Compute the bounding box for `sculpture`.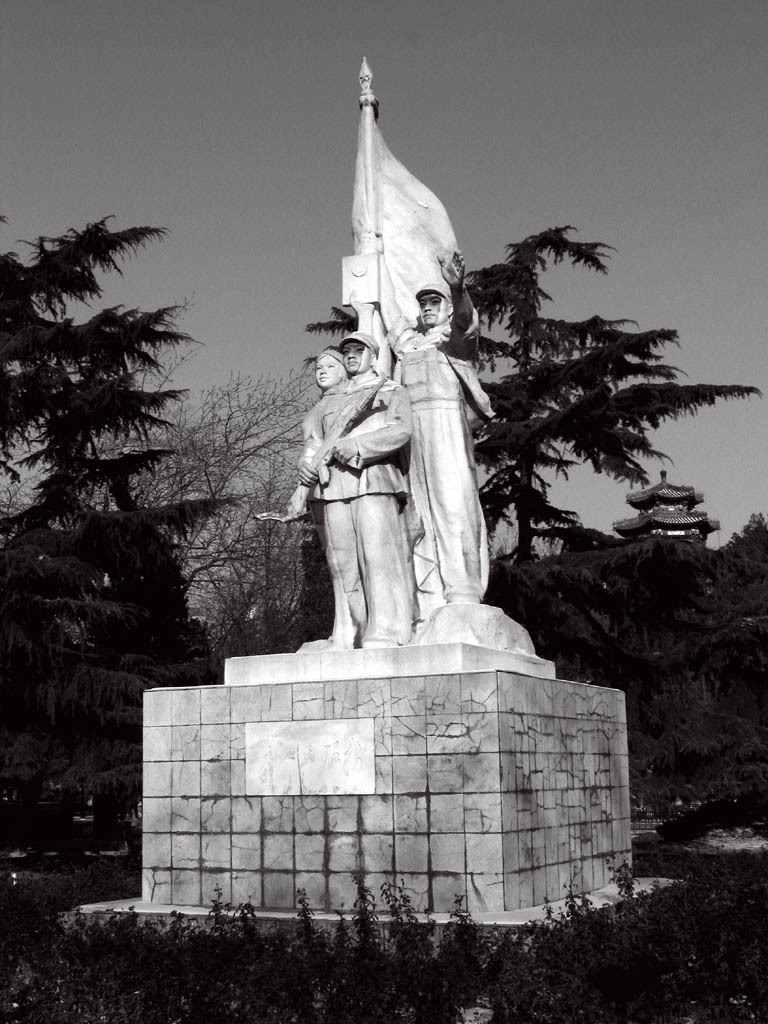
373 224 491 625.
